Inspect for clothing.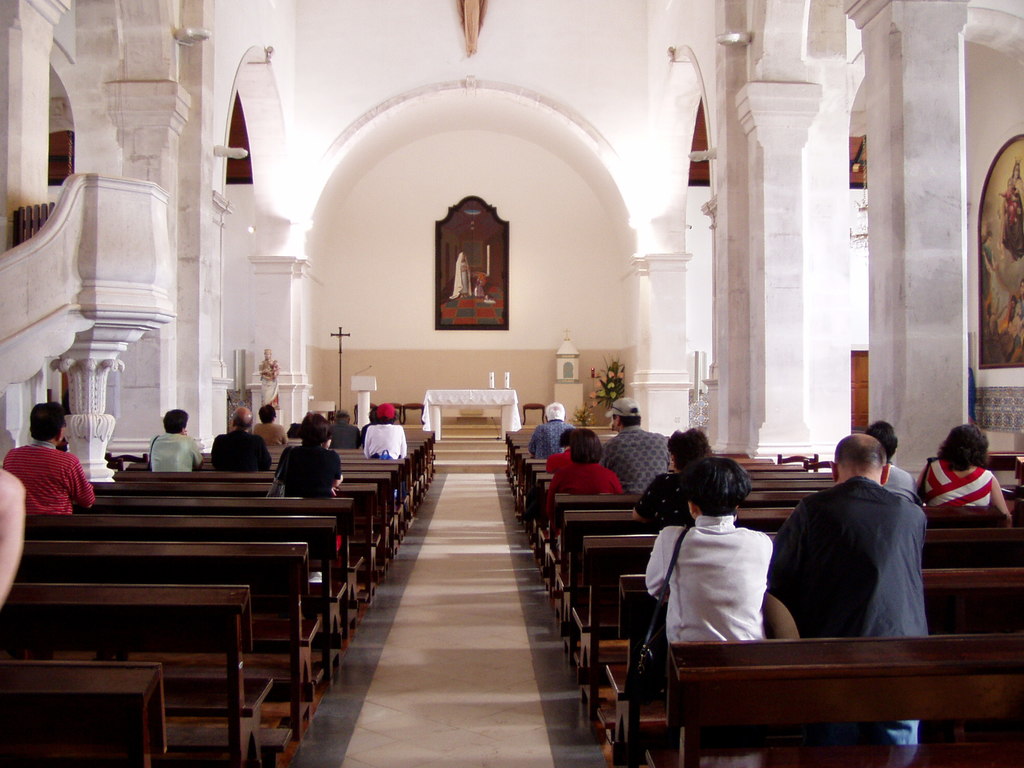
Inspection: [644, 511, 778, 645].
